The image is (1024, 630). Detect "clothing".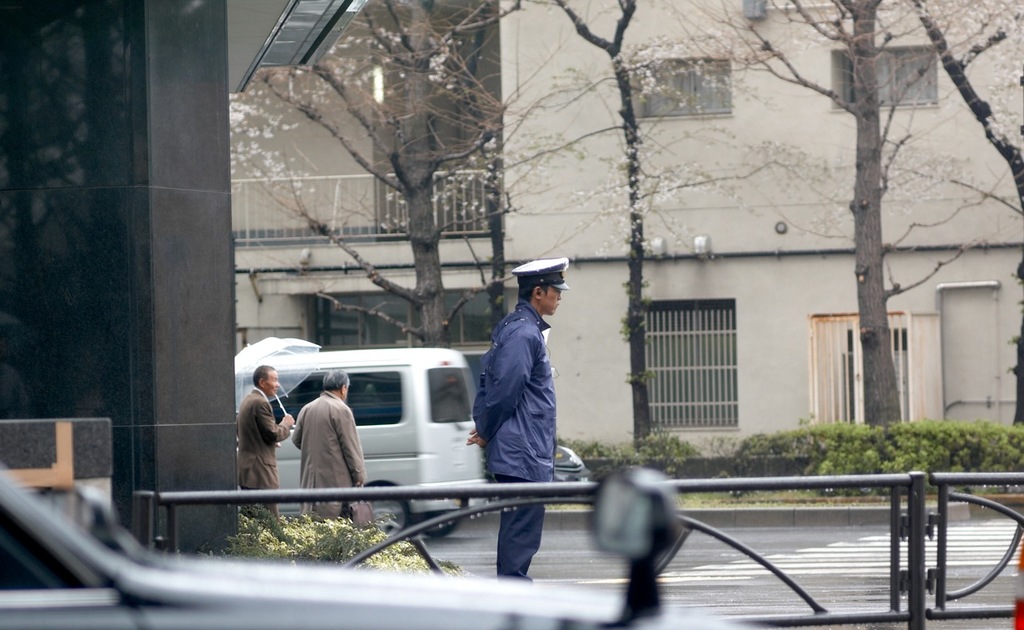
Detection: <box>232,382,294,509</box>.
